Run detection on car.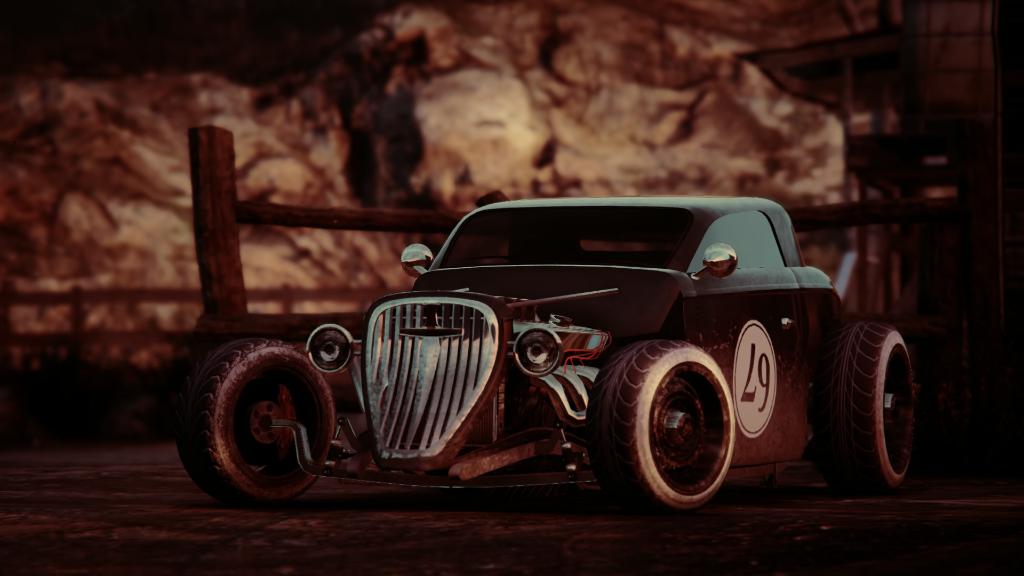
Result: bbox=[152, 185, 902, 524].
